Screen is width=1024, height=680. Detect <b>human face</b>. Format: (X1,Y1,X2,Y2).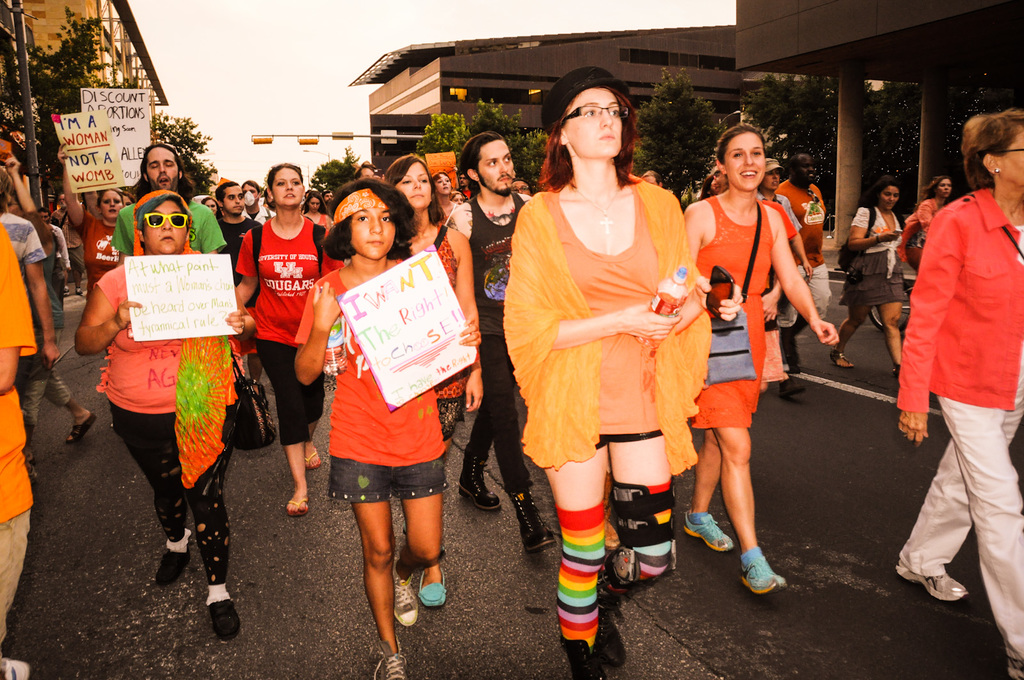
(724,132,762,189).
